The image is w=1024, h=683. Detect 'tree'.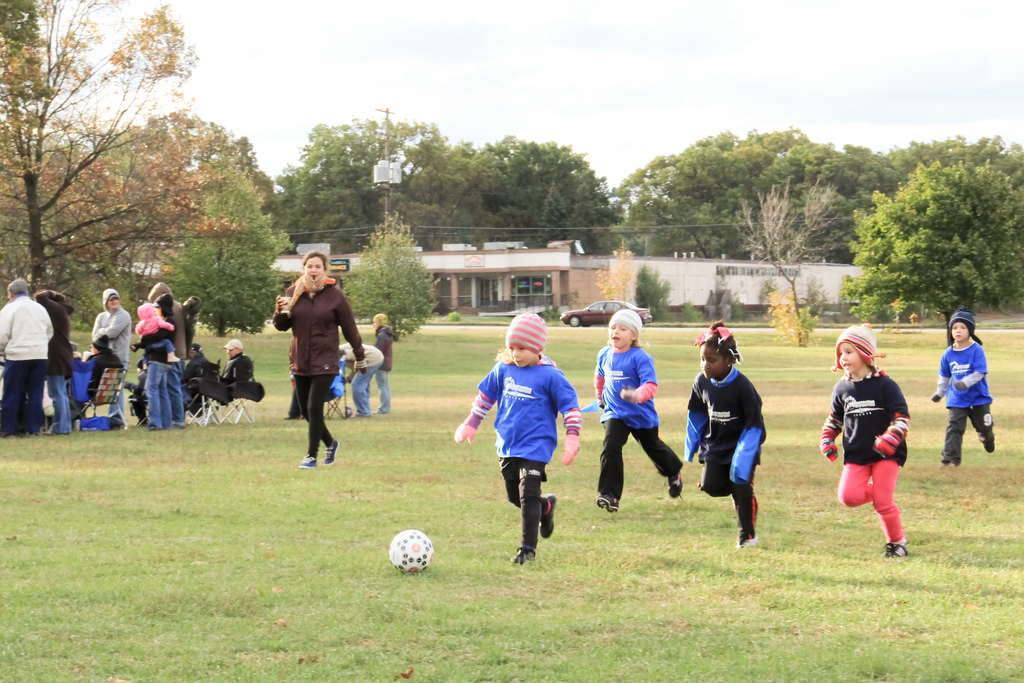
Detection: crop(827, 134, 1023, 263).
